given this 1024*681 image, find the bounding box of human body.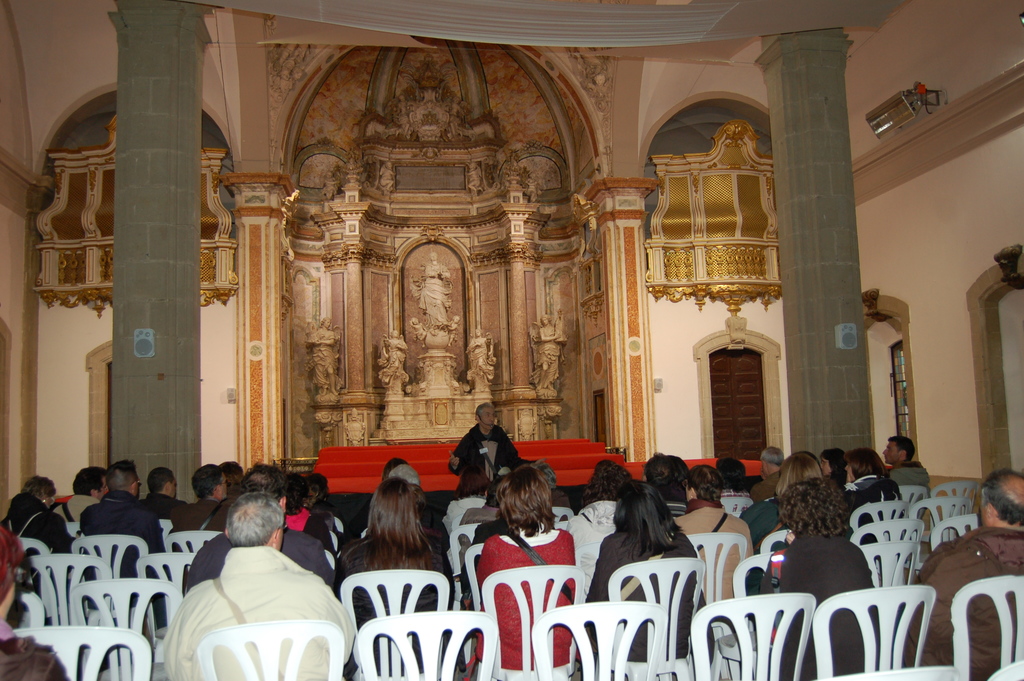
<bbox>538, 315, 565, 390</bbox>.
